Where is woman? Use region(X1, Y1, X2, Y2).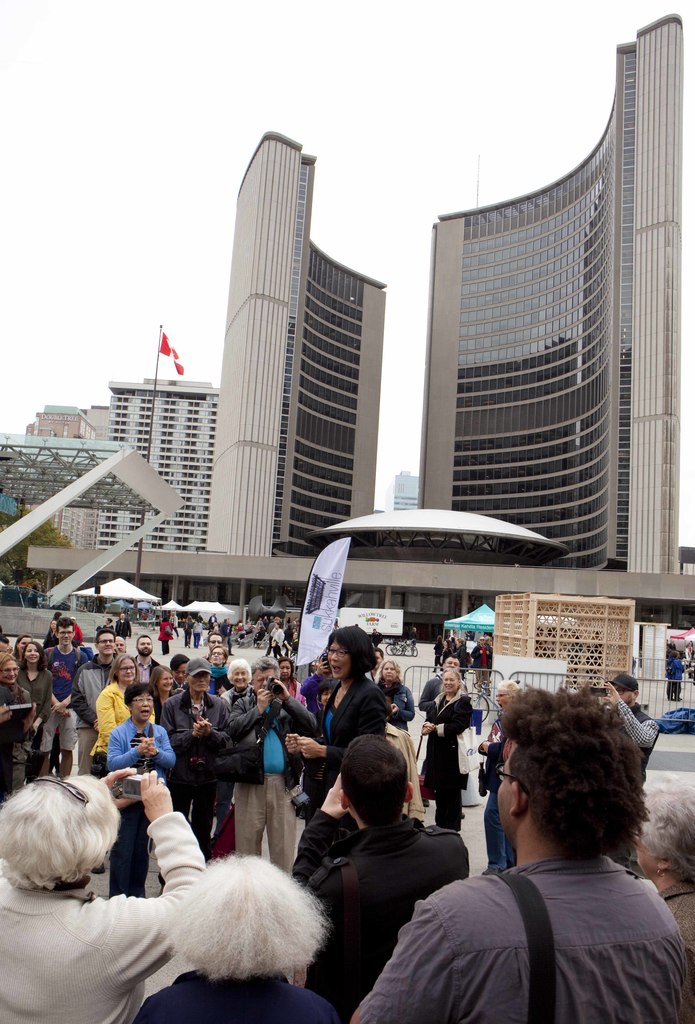
region(440, 638, 452, 664).
